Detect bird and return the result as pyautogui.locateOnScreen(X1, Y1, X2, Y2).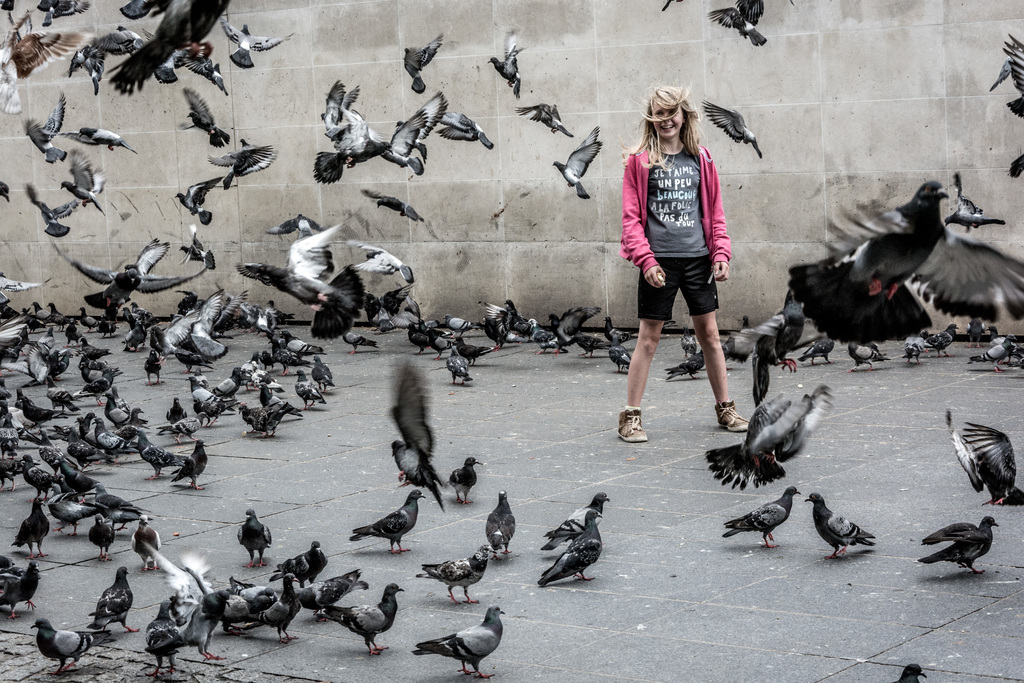
pyautogui.locateOnScreen(550, 125, 605, 205).
